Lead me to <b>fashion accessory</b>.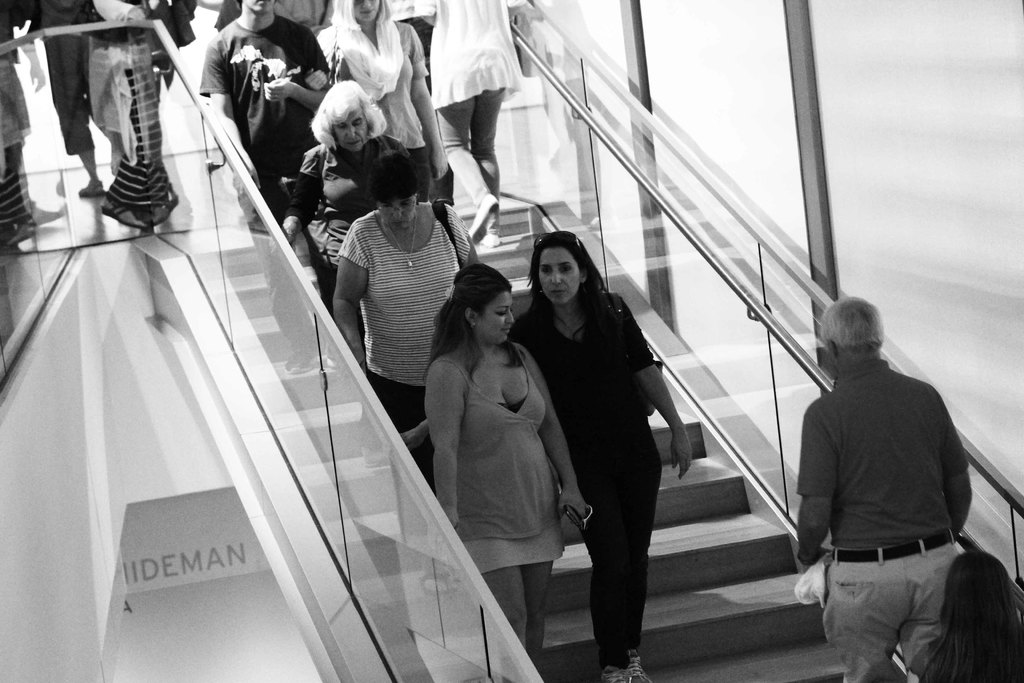
Lead to crop(386, 211, 416, 265).
